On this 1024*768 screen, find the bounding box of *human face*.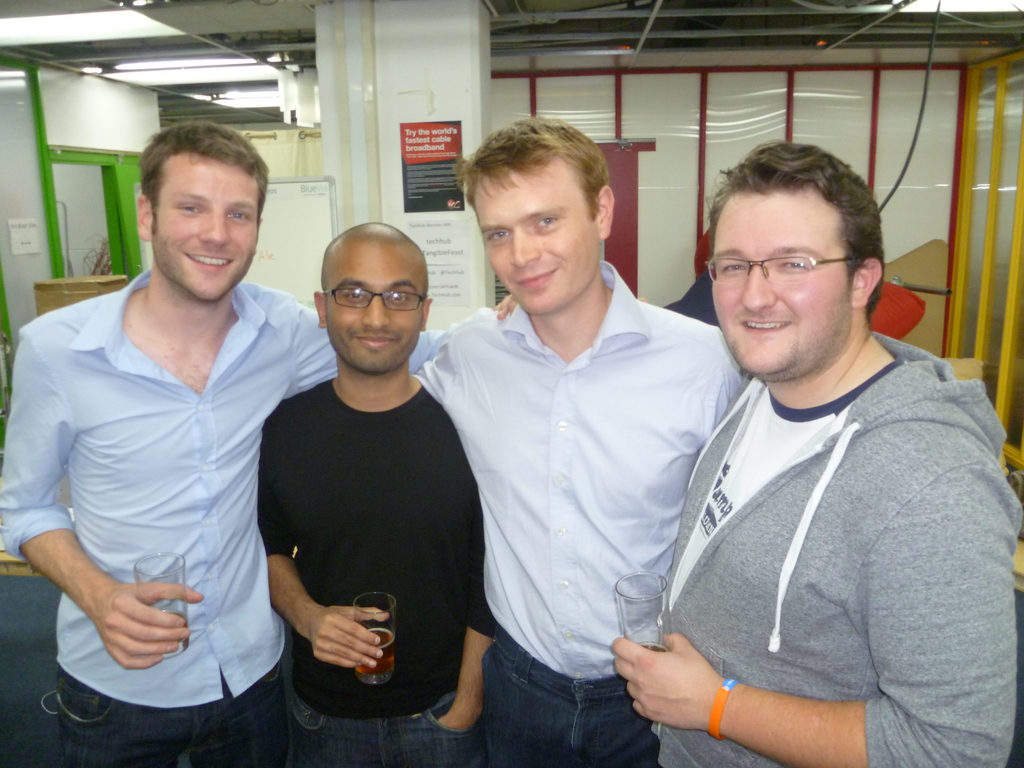
Bounding box: (left=151, top=153, right=262, bottom=300).
